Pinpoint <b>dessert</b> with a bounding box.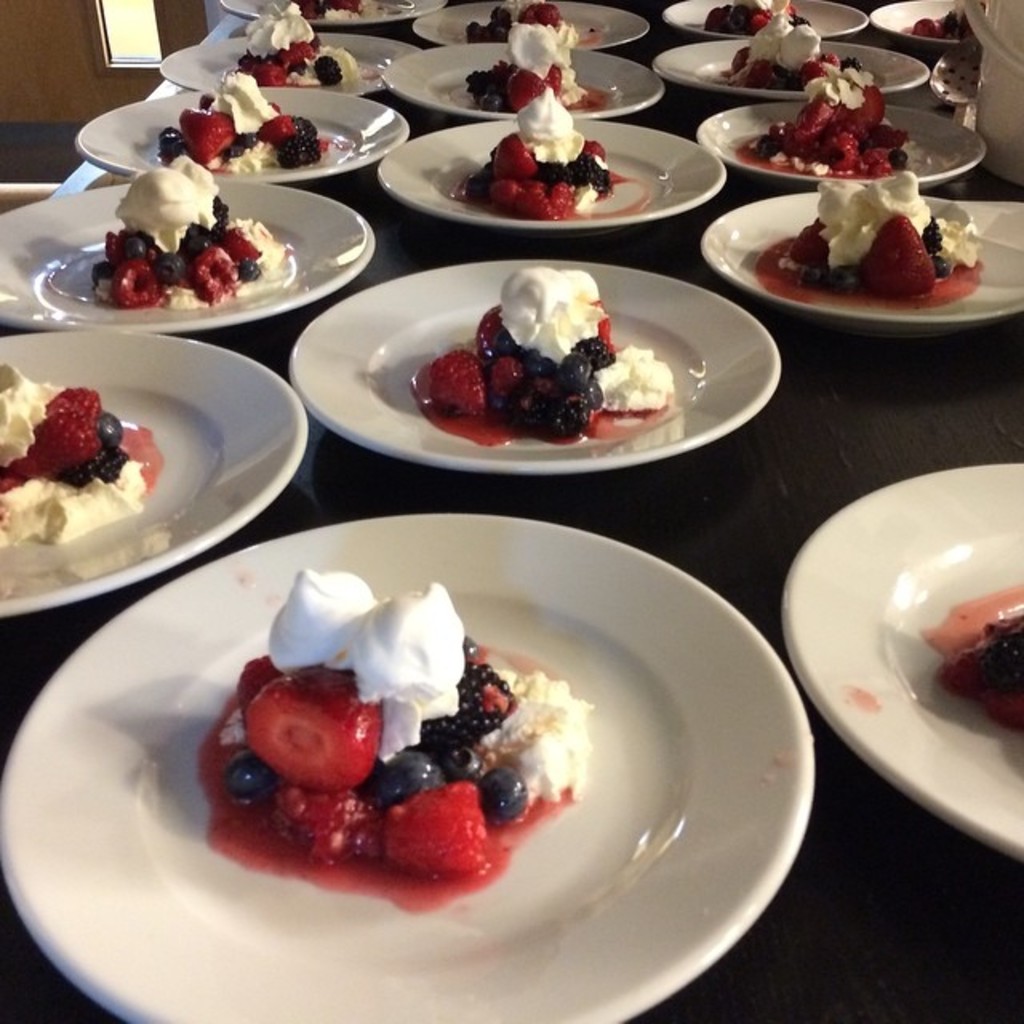
bbox(462, 2, 608, 110).
